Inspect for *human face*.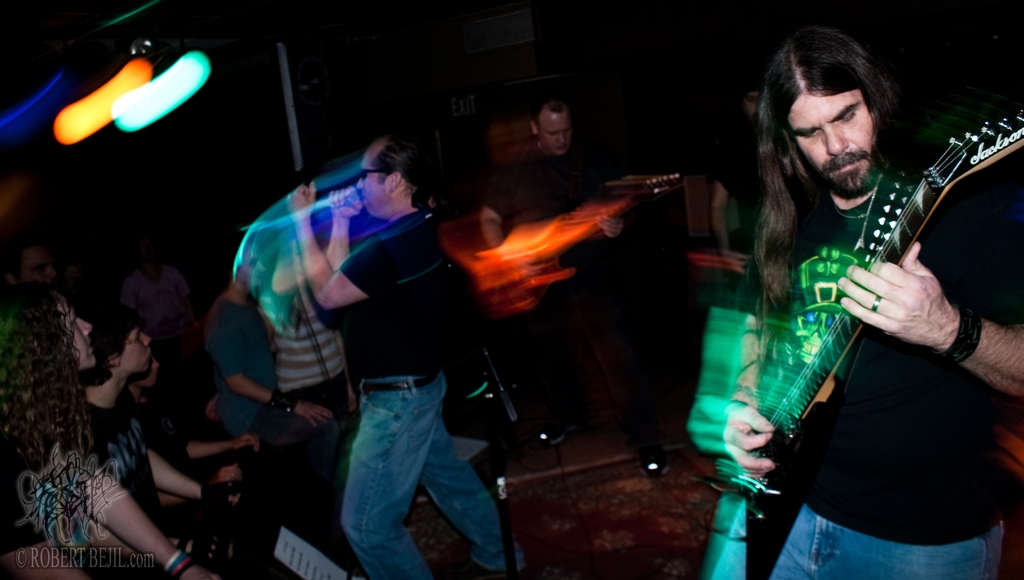
Inspection: <box>790,95,872,195</box>.
